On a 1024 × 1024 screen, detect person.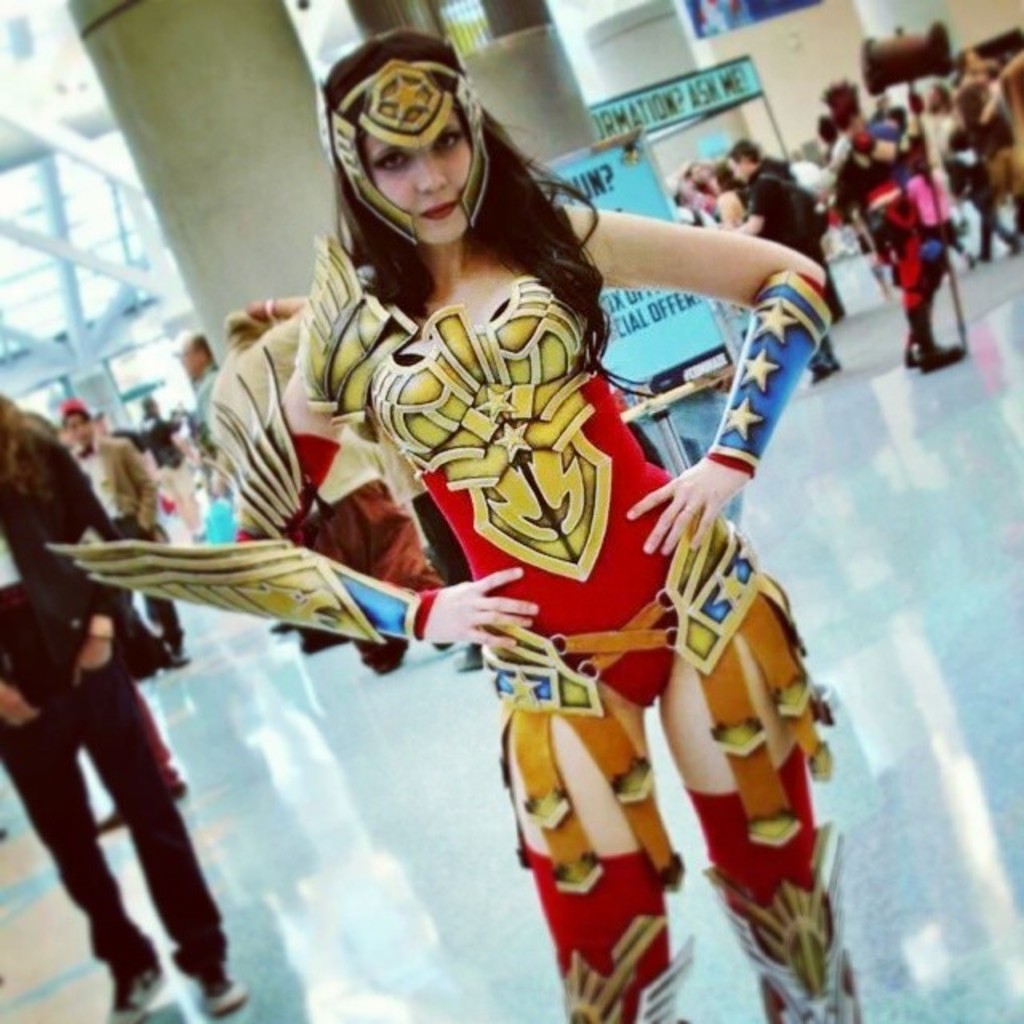
Rect(176, 333, 224, 498).
